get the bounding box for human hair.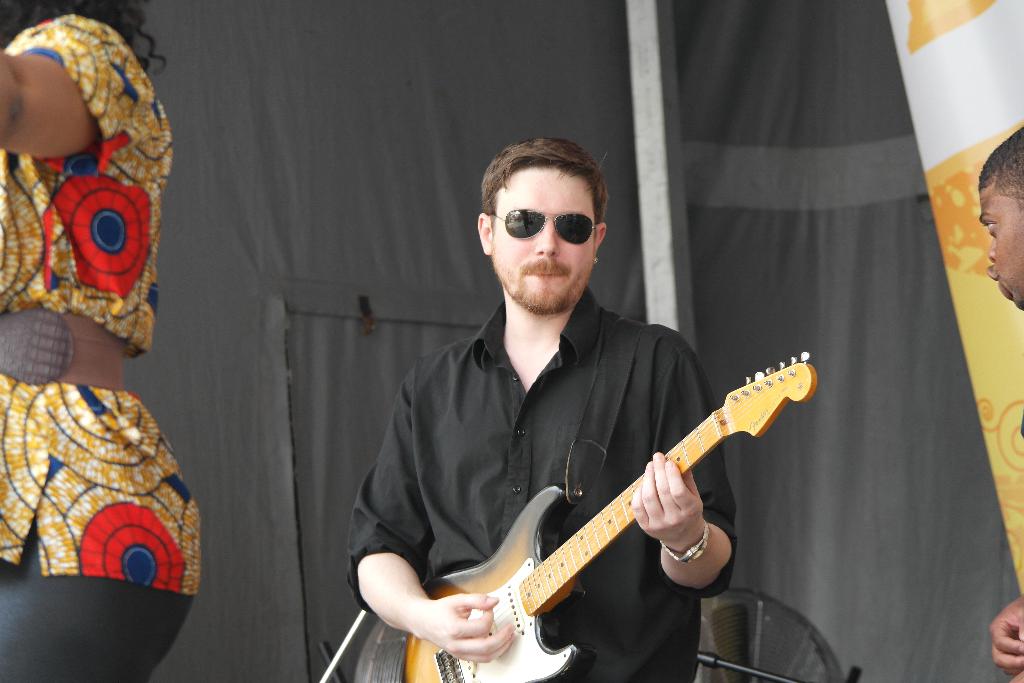
detection(979, 126, 1023, 215).
